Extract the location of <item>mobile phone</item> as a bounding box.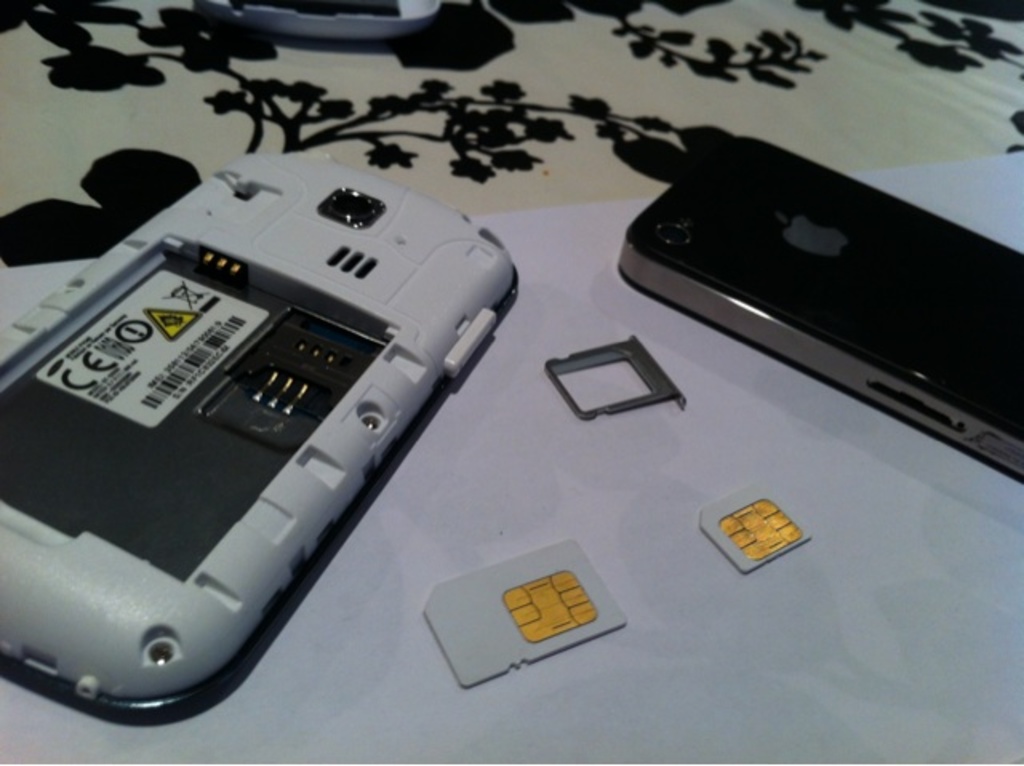
locate(618, 131, 1022, 483).
